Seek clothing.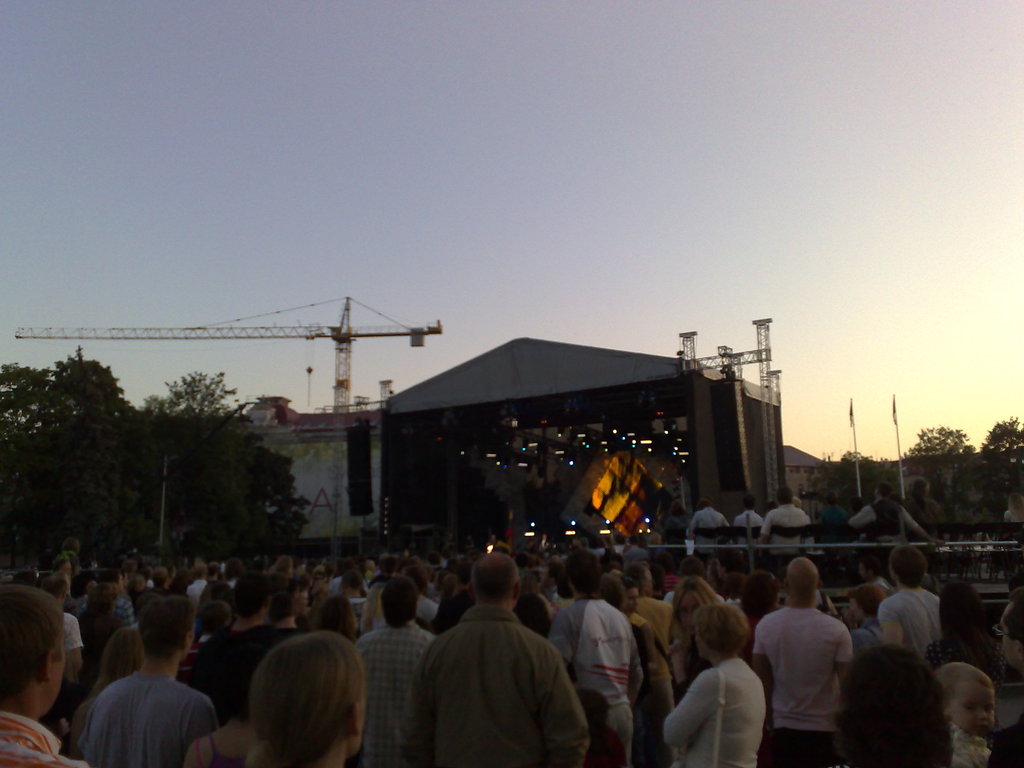
908,503,943,544.
